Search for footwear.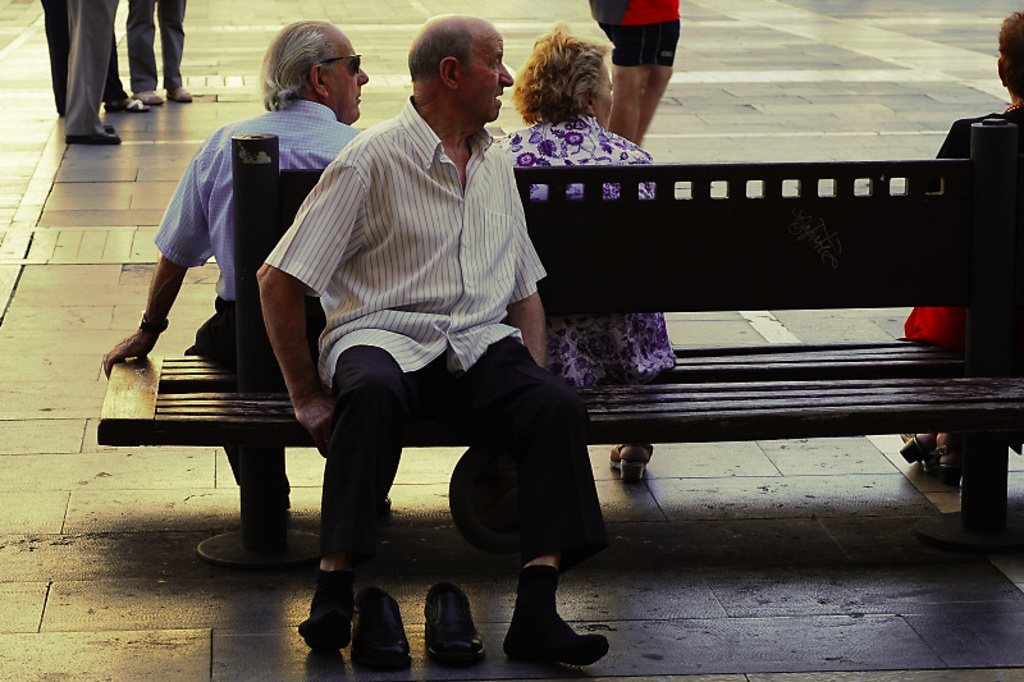
Found at <bbox>931, 438, 956, 479</bbox>.
